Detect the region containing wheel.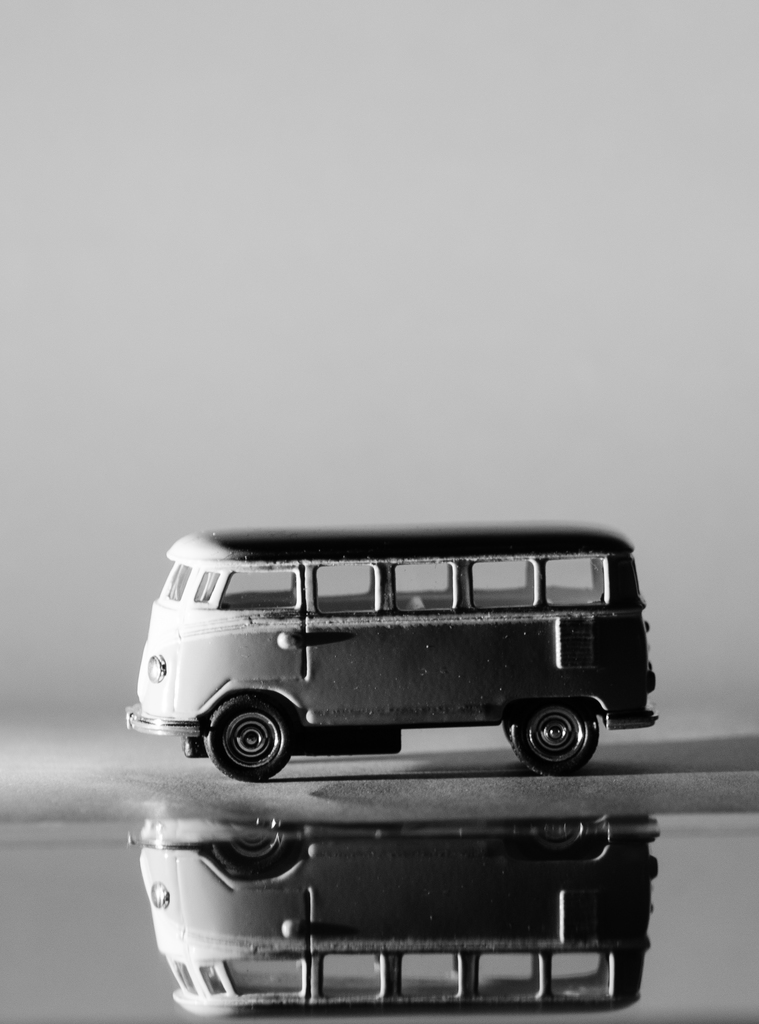
select_region(512, 707, 605, 776).
